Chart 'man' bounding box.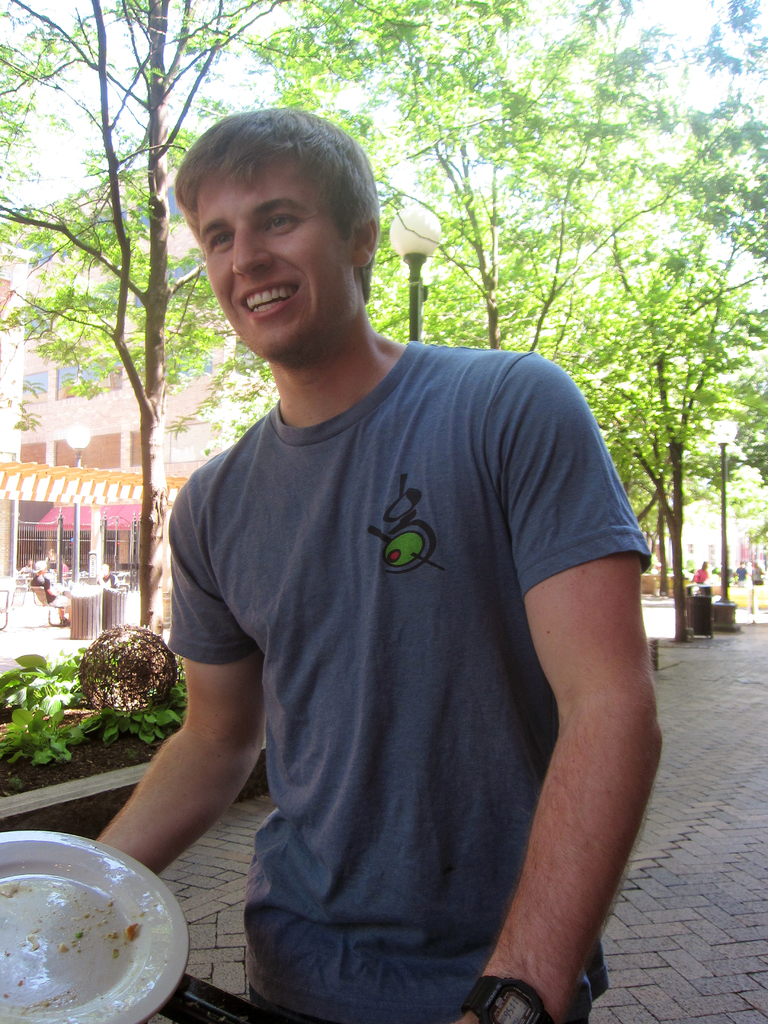
Charted: {"x1": 693, "y1": 557, "x2": 714, "y2": 584}.
